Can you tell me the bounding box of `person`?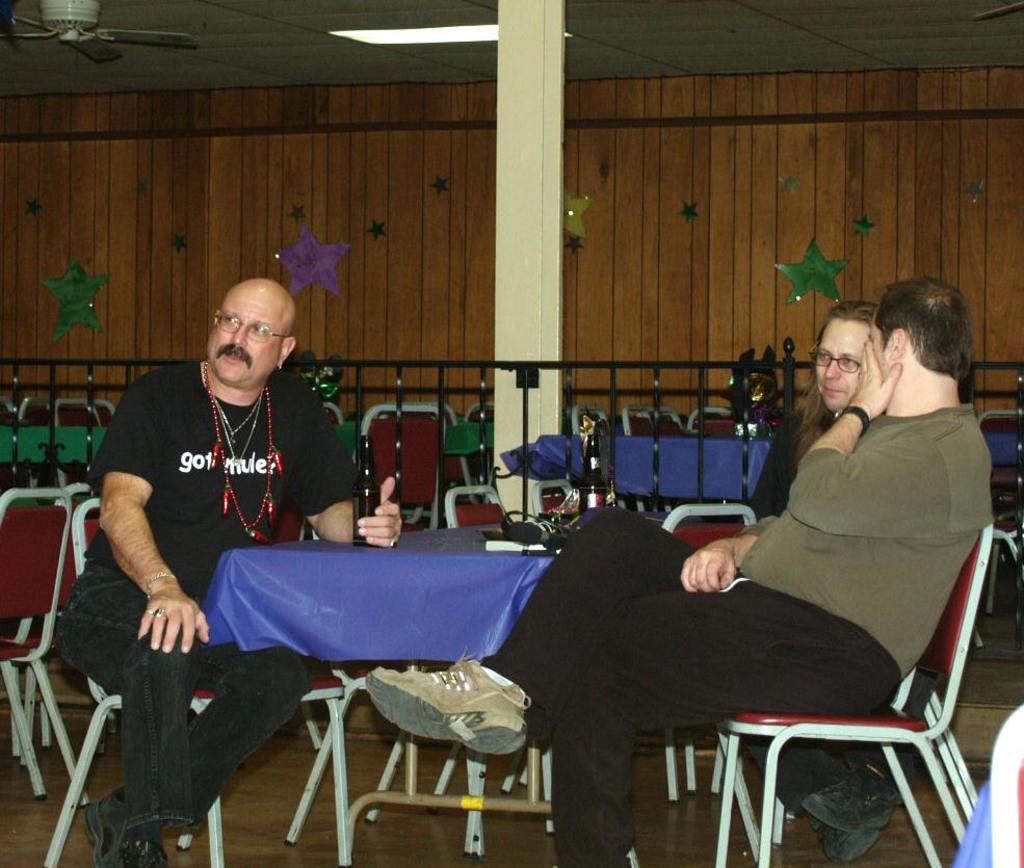
[743,297,910,866].
